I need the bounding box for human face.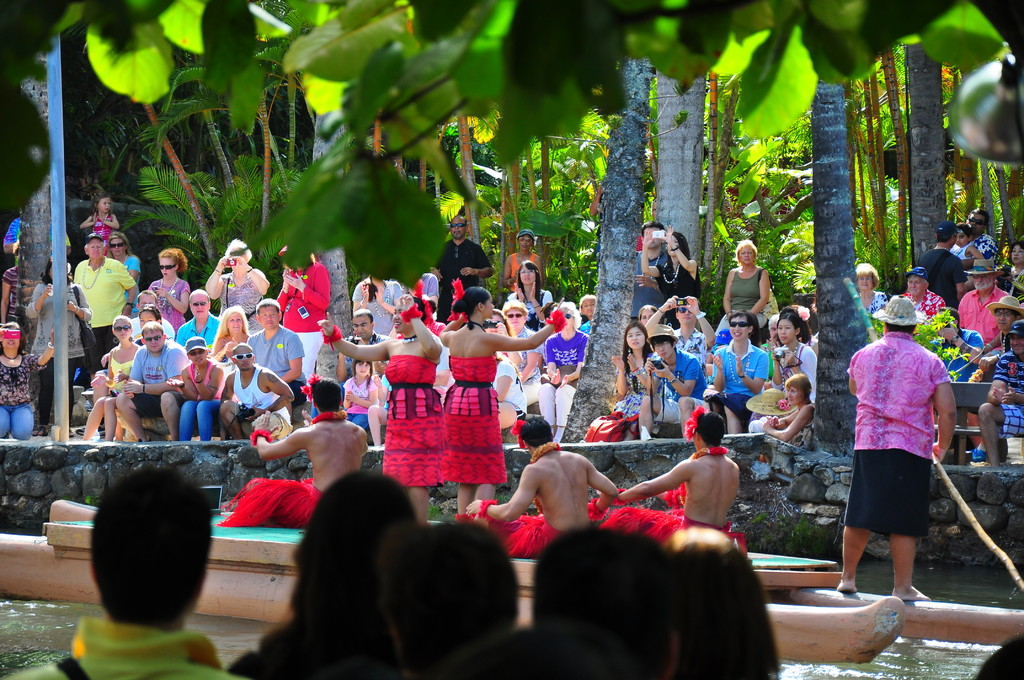
Here it is: {"left": 787, "top": 388, "right": 799, "bottom": 405}.
